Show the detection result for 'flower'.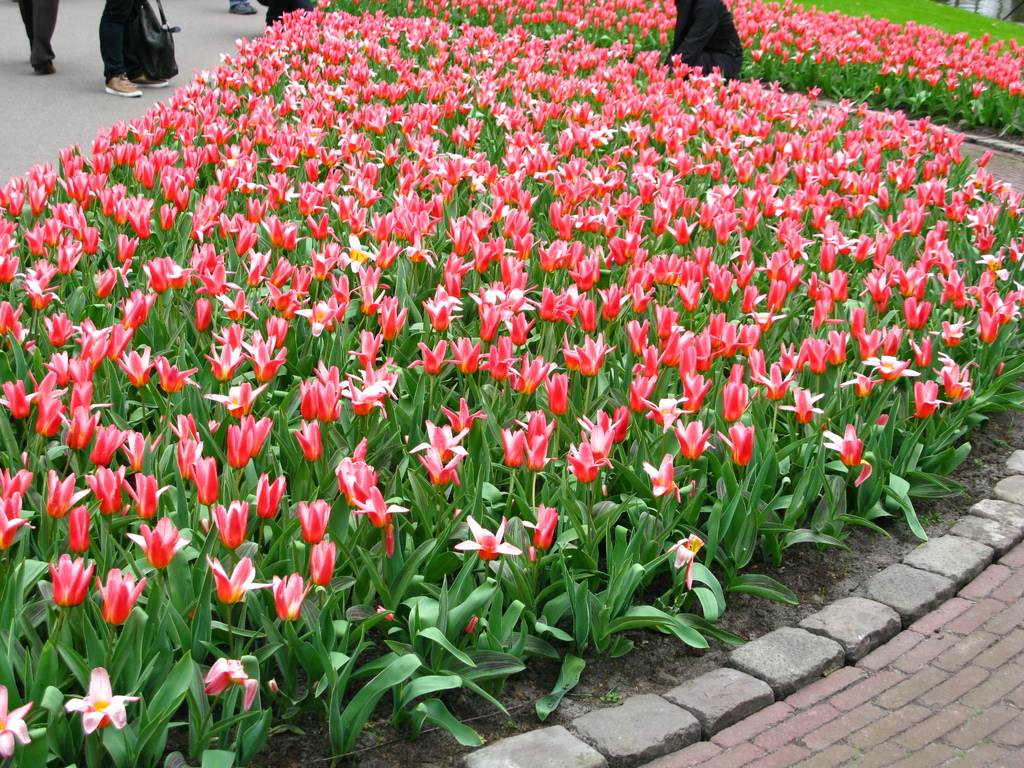
pyautogui.locateOnScreen(565, 436, 609, 484).
